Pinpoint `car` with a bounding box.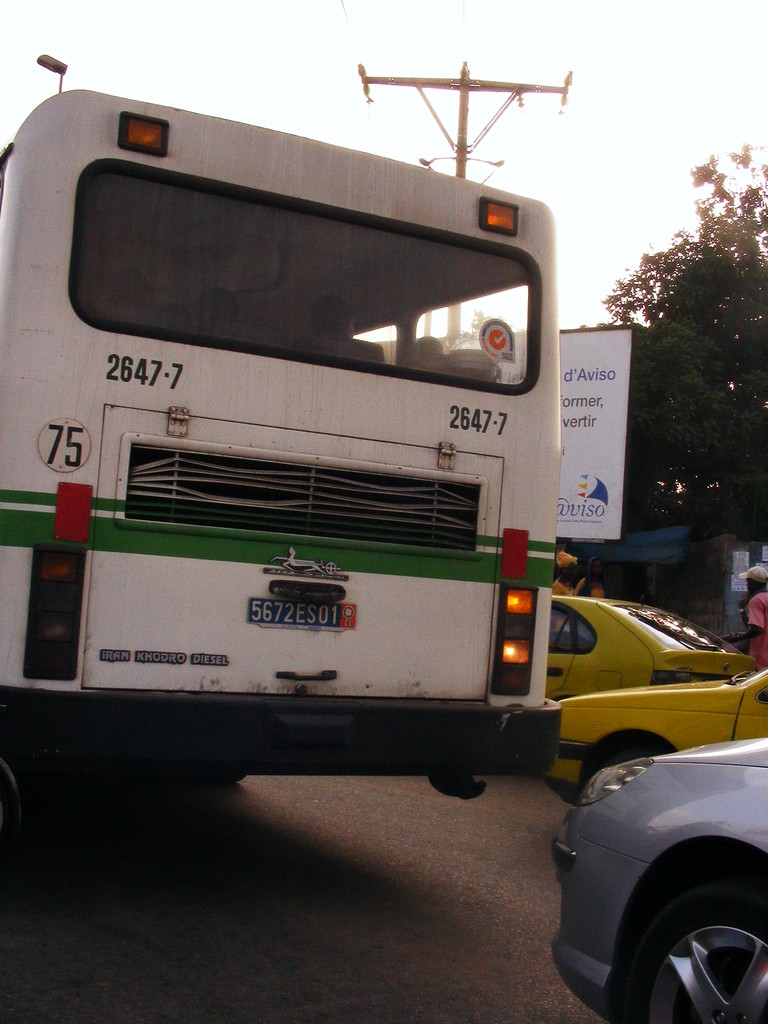
crop(552, 736, 767, 1023).
